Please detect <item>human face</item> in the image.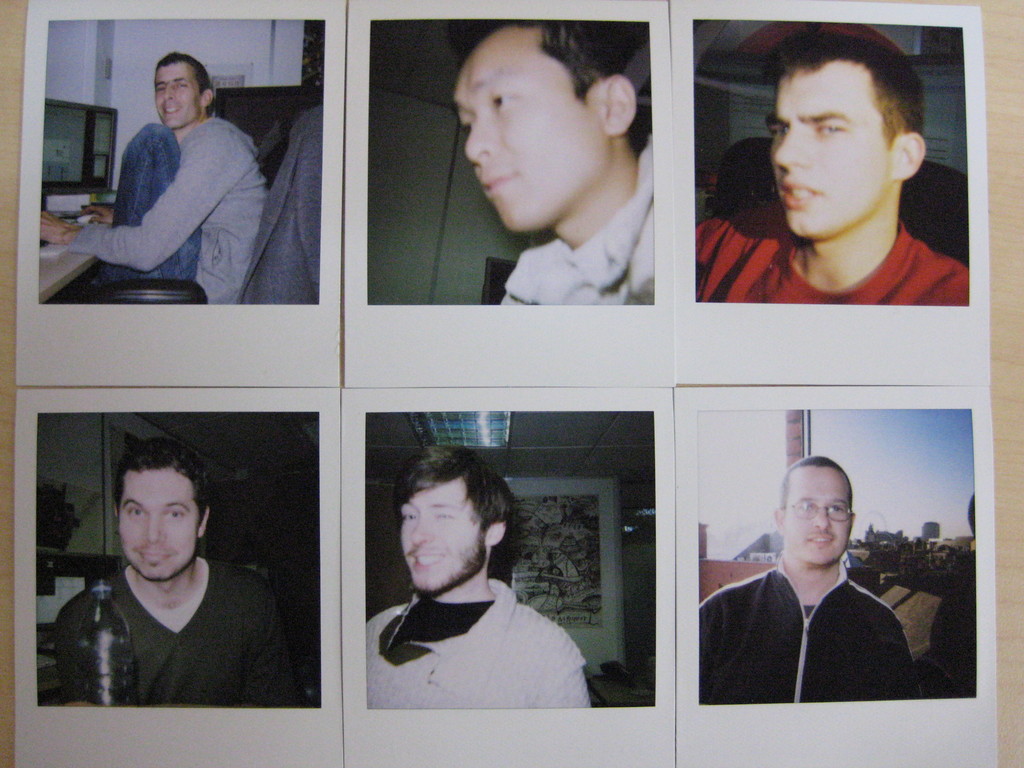
BBox(115, 471, 196, 584).
